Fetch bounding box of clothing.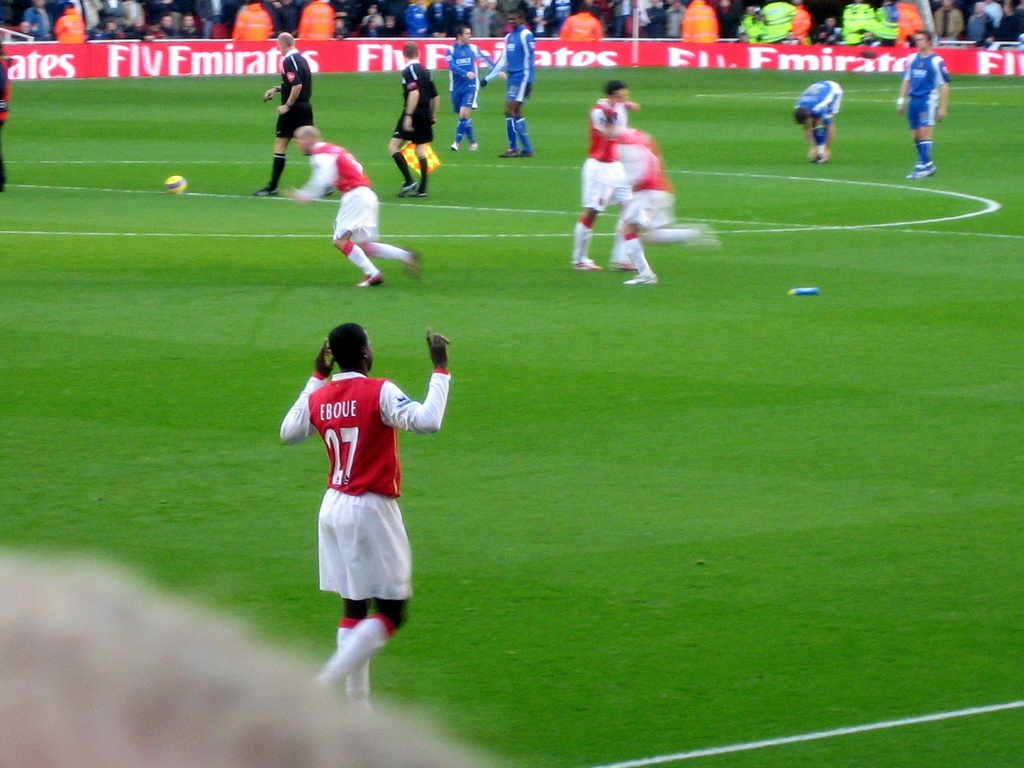
Bbox: (296,358,427,625).
